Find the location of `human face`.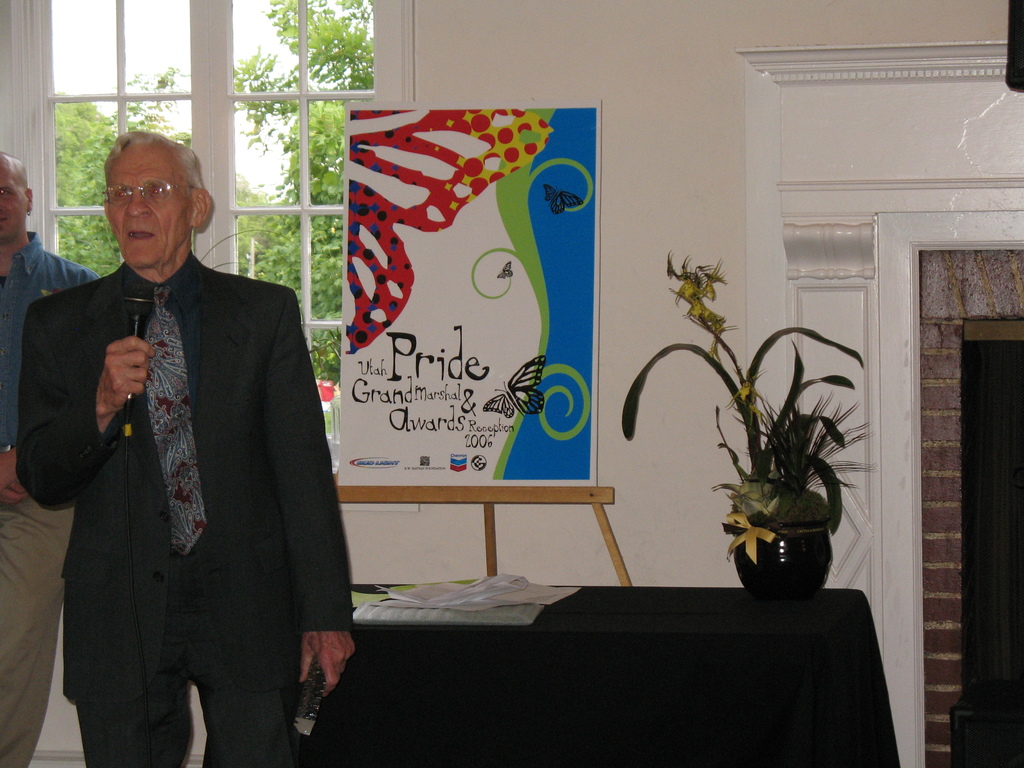
Location: Rect(109, 145, 194, 268).
